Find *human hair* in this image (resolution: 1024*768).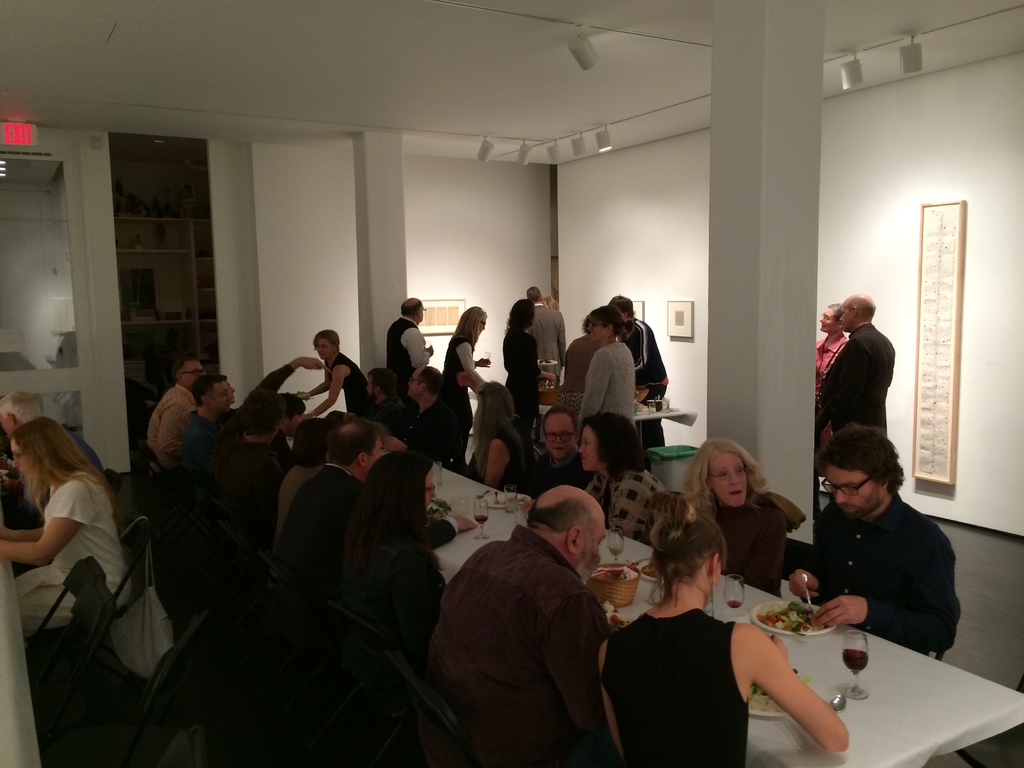
[x1=611, y1=294, x2=636, y2=320].
